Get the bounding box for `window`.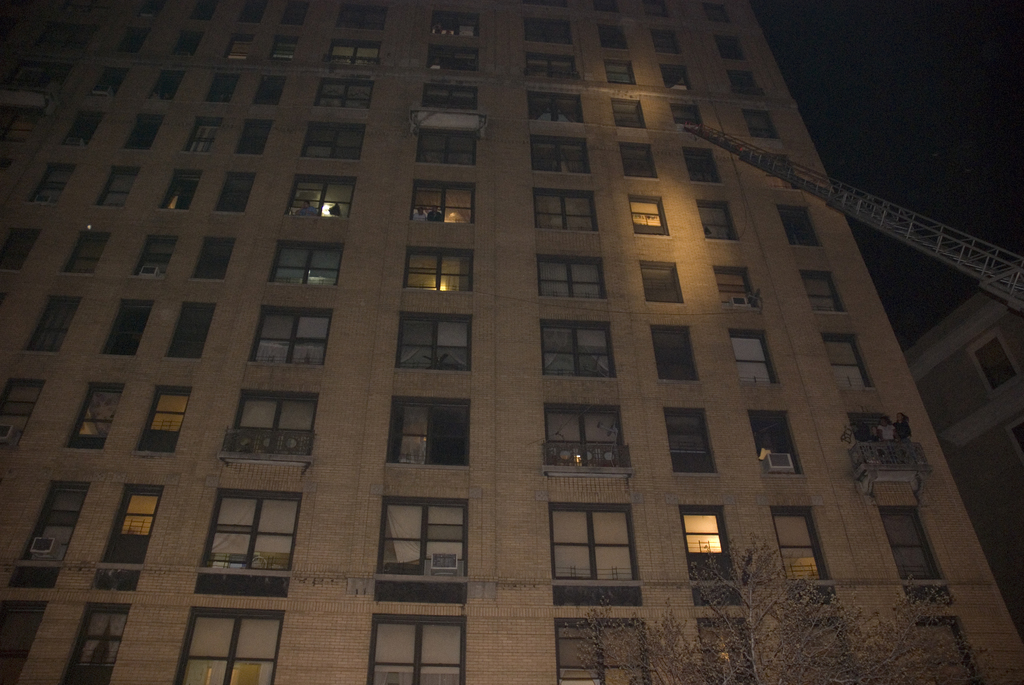
l=400, t=243, r=479, b=299.
